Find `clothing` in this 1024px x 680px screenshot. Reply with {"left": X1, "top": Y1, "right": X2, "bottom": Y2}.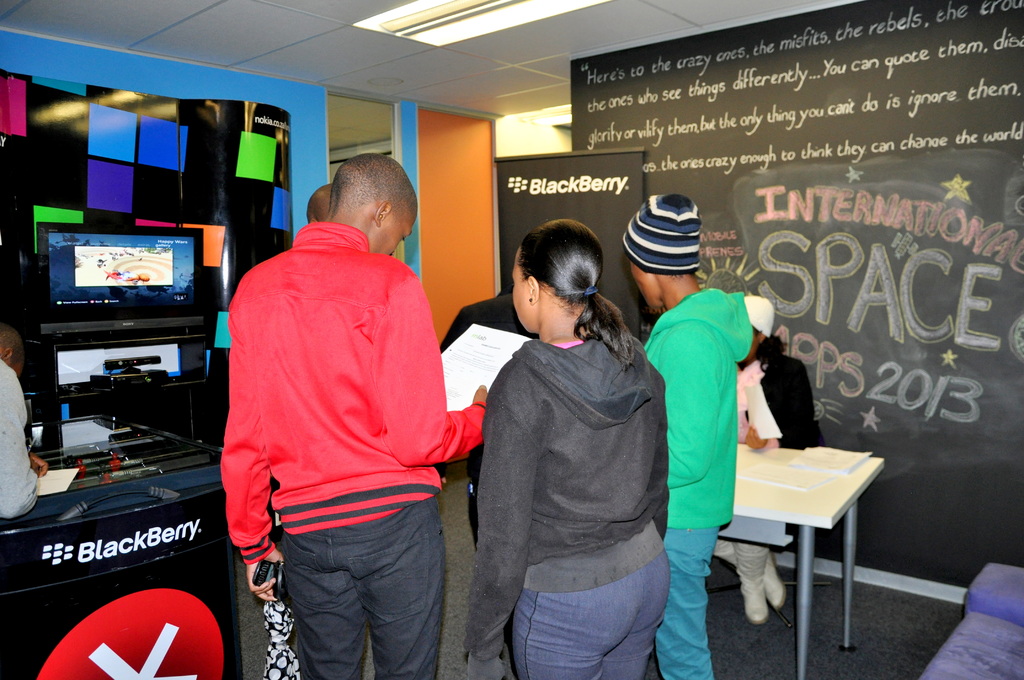
{"left": 438, "top": 287, "right": 539, "bottom": 544}.
